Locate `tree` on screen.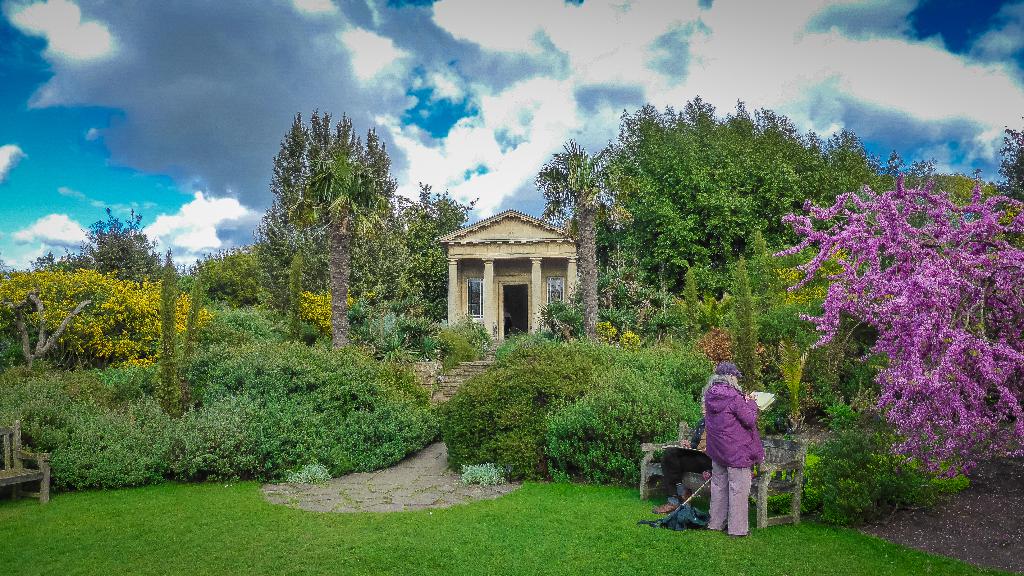
On screen at {"left": 601, "top": 94, "right": 883, "bottom": 299}.
